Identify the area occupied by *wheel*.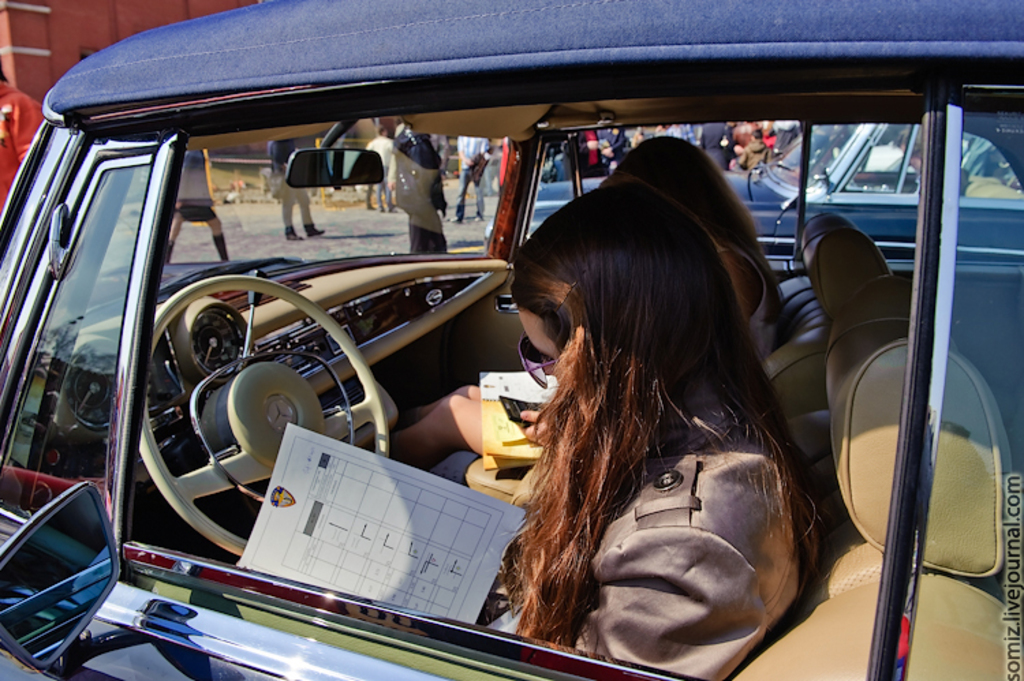
Area: bbox=(162, 282, 356, 535).
